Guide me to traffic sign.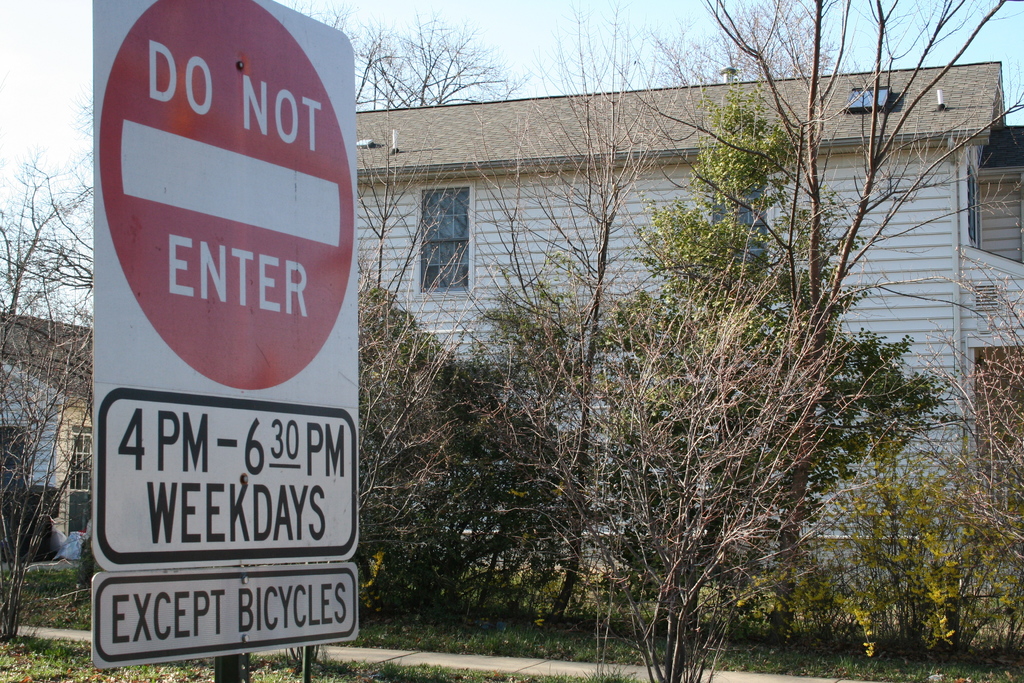
Guidance: box=[88, 564, 364, 667].
